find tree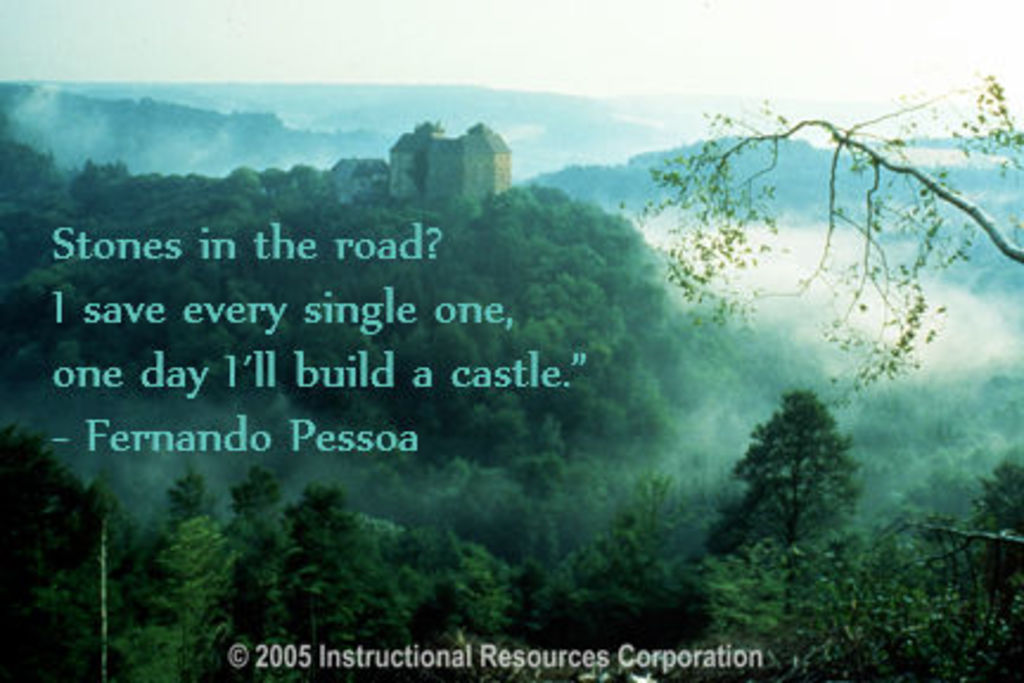
(500,403,531,448)
